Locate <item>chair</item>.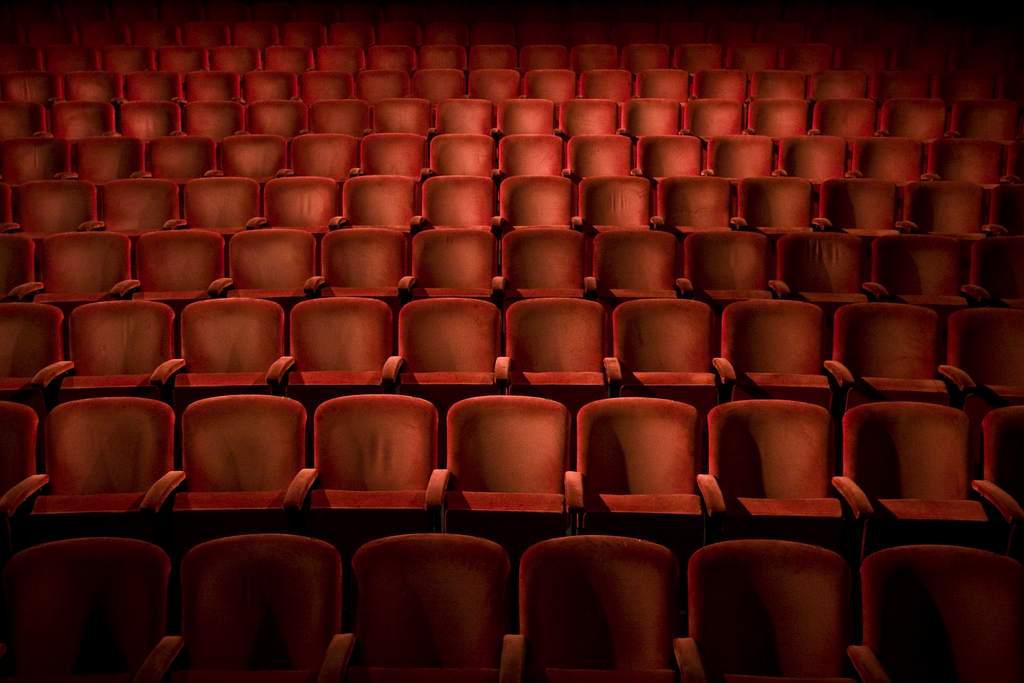
Bounding box: x1=249, y1=105, x2=310, y2=139.
